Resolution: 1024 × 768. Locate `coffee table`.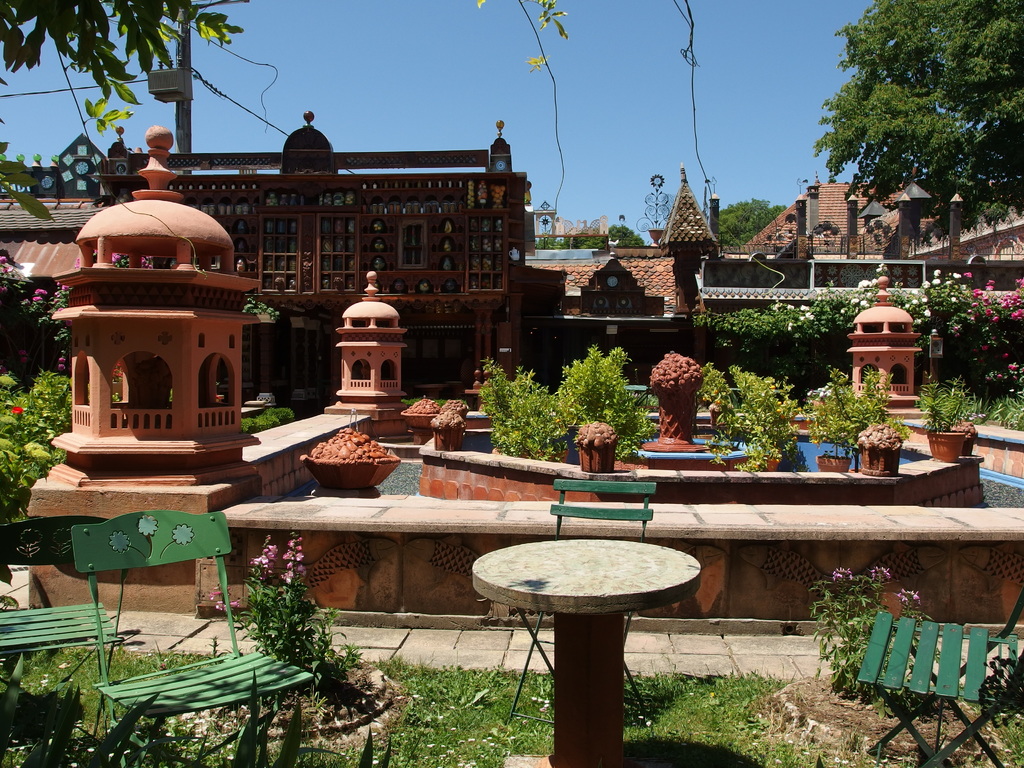
{"left": 450, "top": 543, "right": 716, "bottom": 719}.
